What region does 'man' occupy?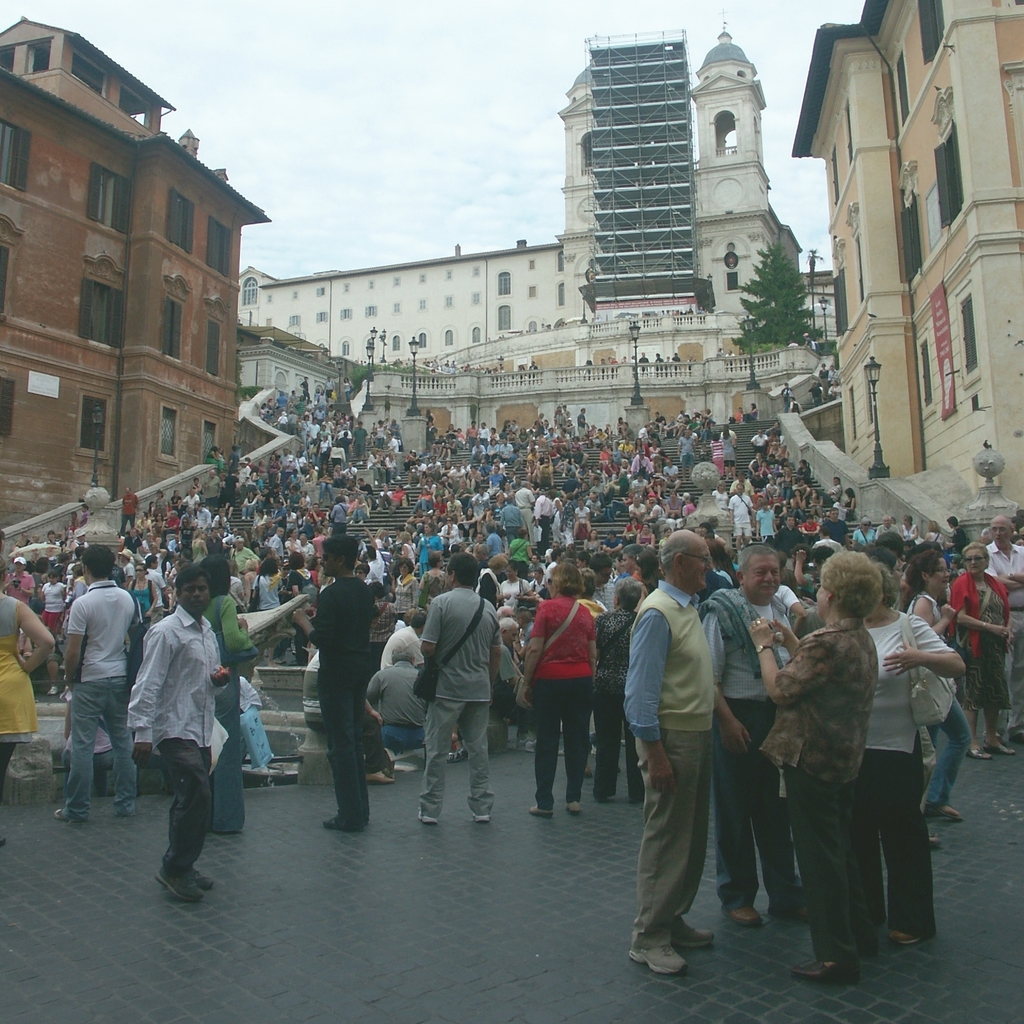
(x1=561, y1=410, x2=564, y2=420).
